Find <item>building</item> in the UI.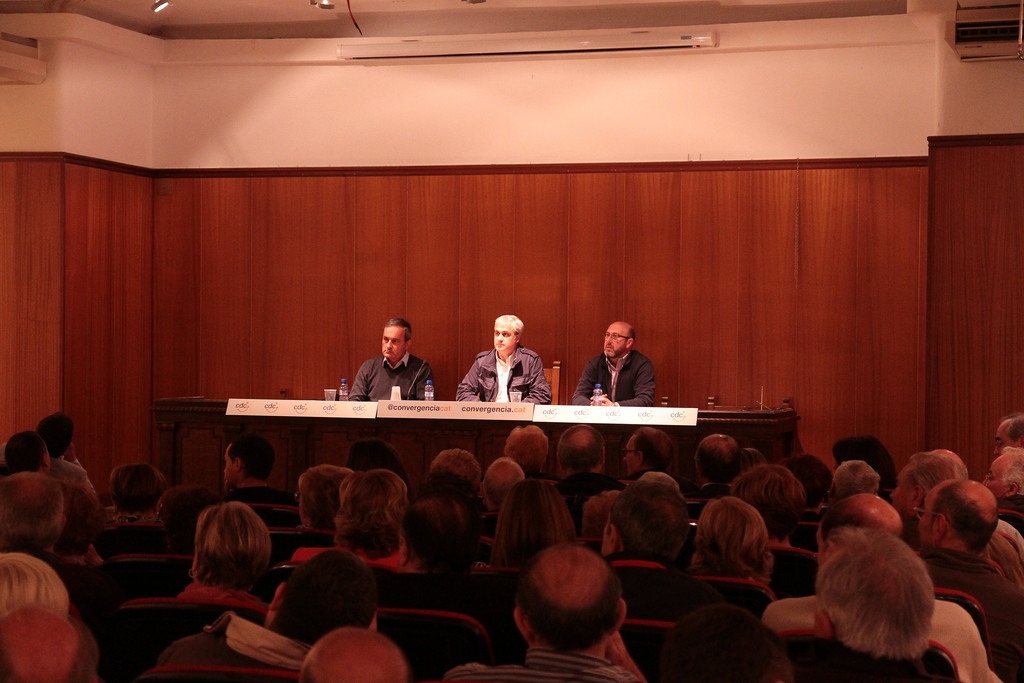
UI element at l=0, t=0, r=1023, b=682.
